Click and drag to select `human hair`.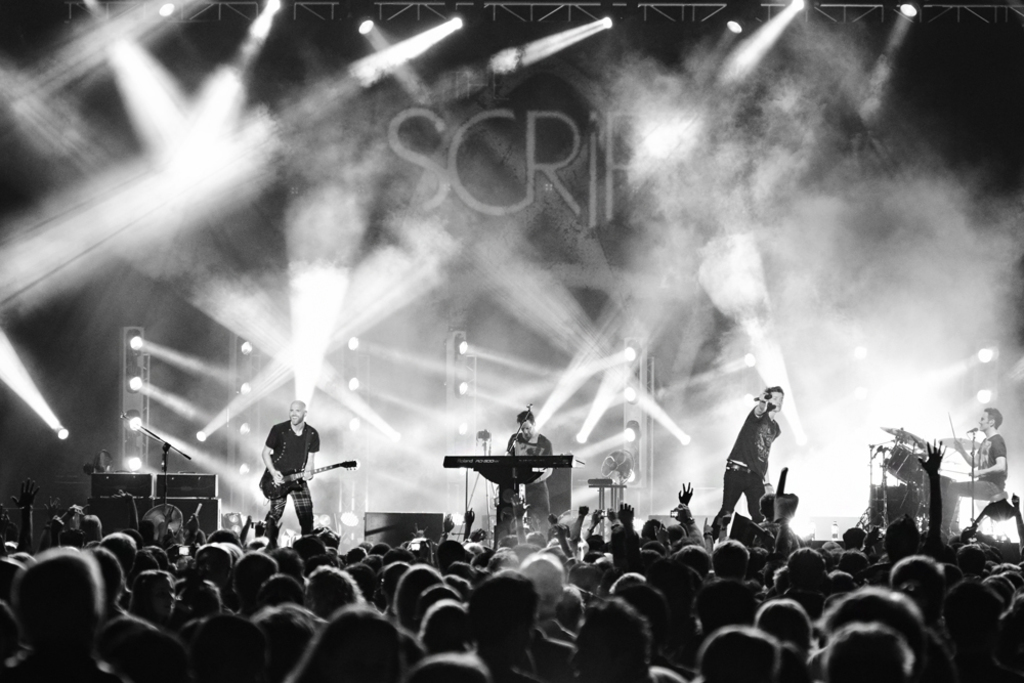
Selection: BBox(764, 382, 779, 397).
